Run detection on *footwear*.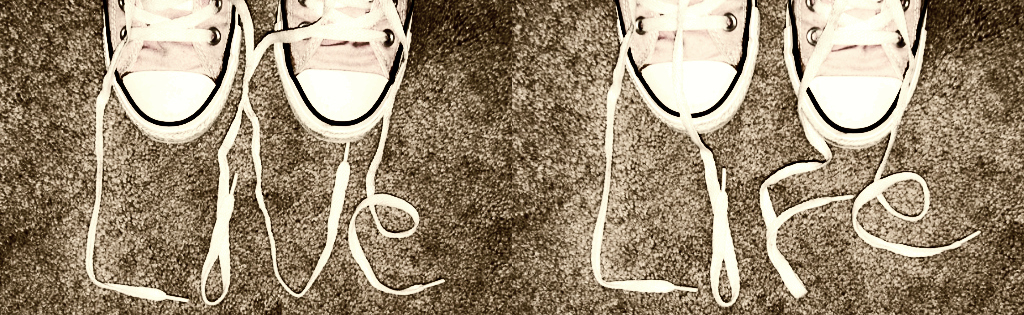
Result: <box>759,0,980,299</box>.
